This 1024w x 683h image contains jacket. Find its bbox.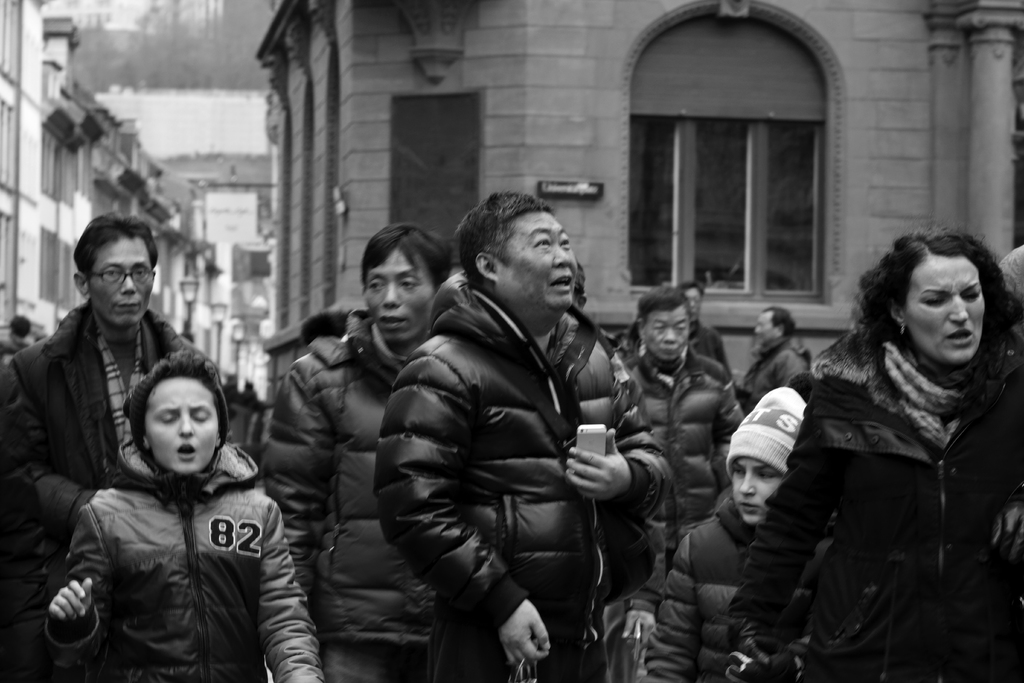
[left=730, top=329, right=1023, bottom=682].
